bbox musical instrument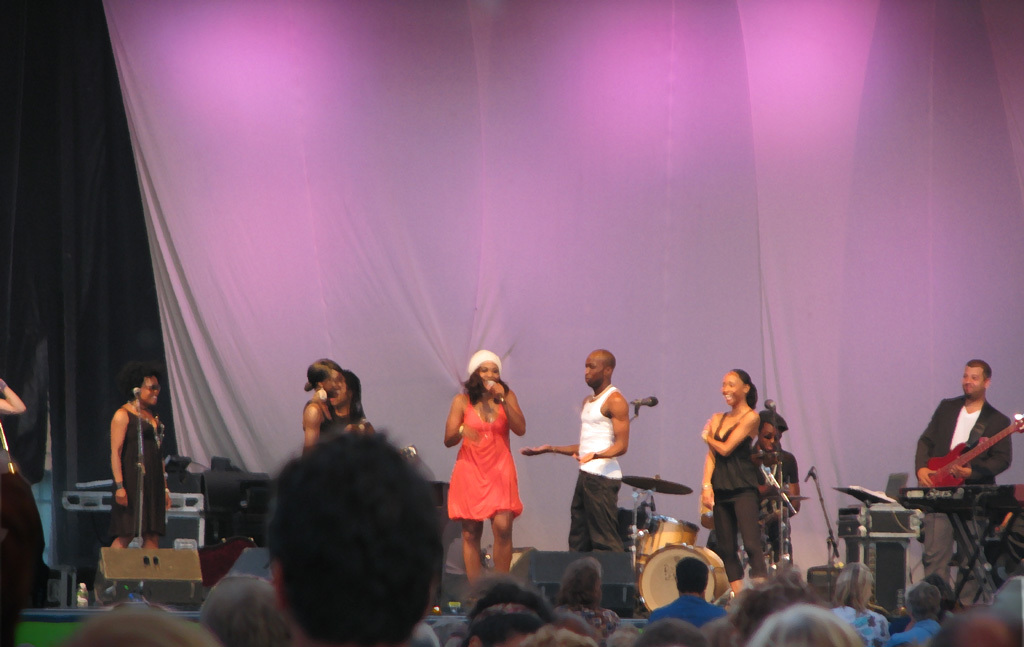
645 516 732 618
